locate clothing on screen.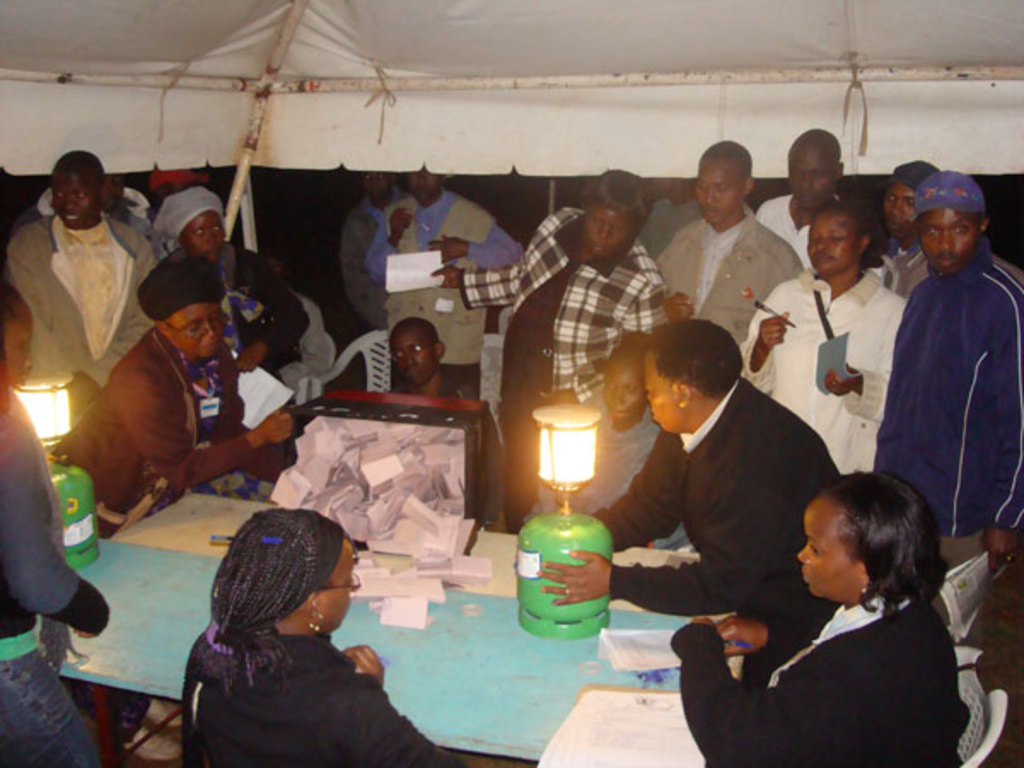
On screen at crop(53, 331, 270, 539).
